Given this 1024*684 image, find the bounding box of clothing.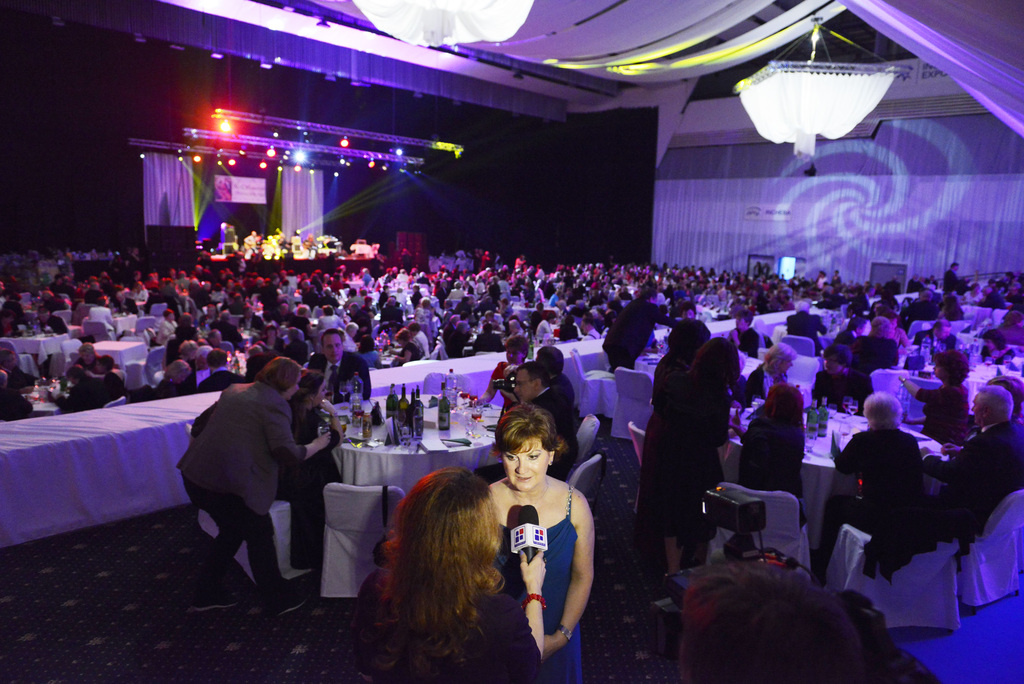
rect(406, 346, 422, 361).
